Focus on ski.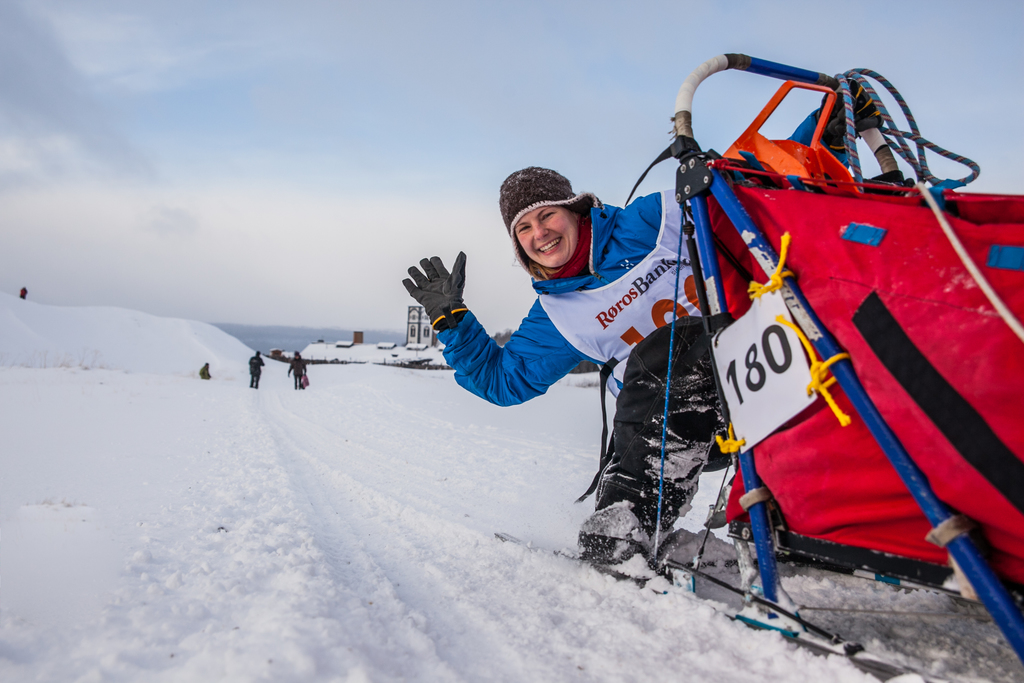
Focused at [499,519,982,682].
